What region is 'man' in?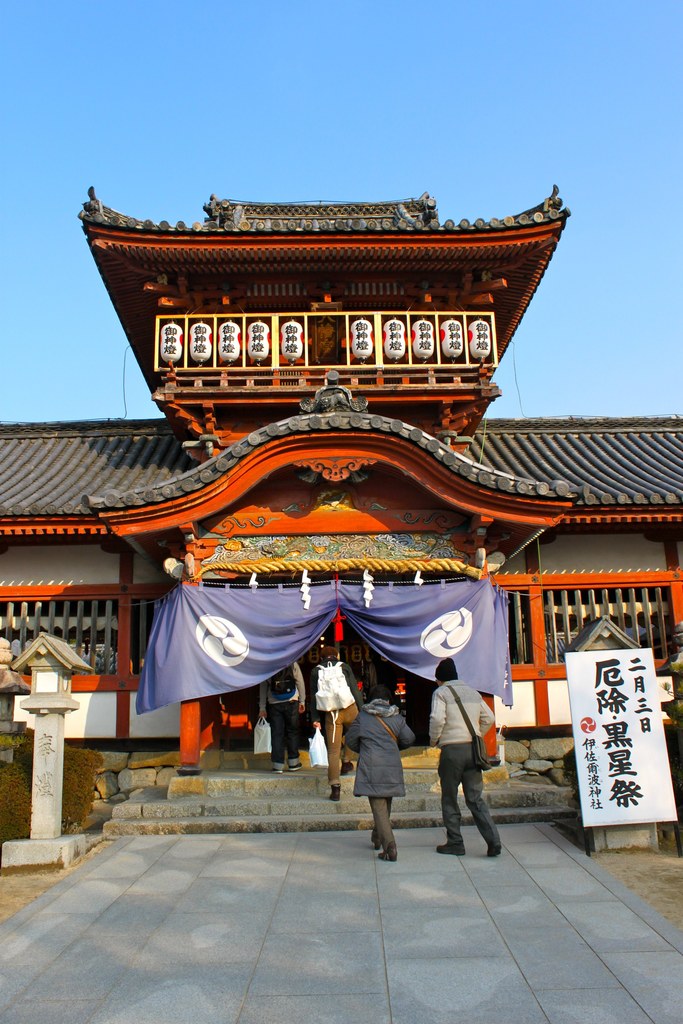
(422,669,510,864).
